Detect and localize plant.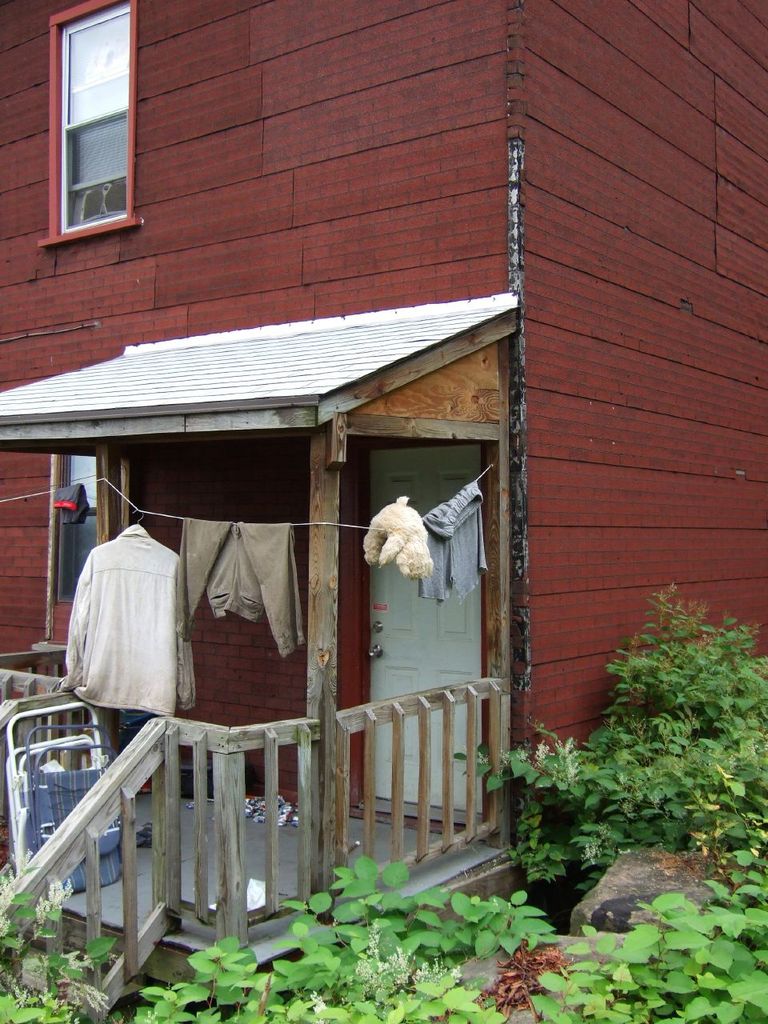
Localized at 492, 565, 760, 931.
